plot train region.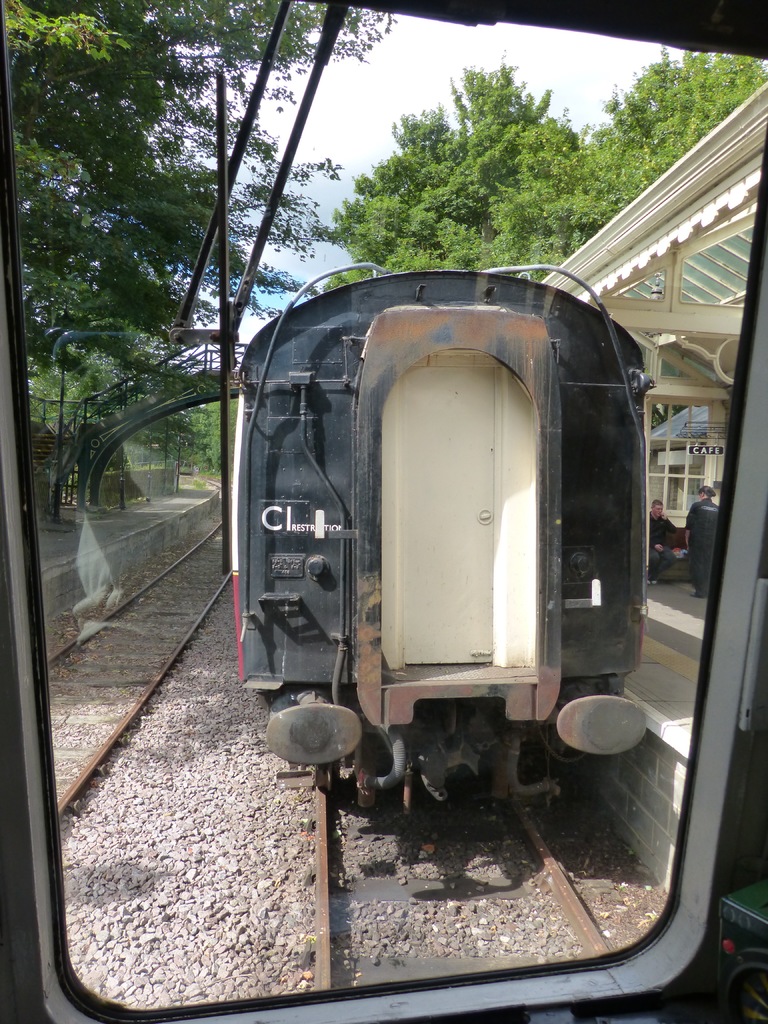
Plotted at bbox(235, 259, 651, 826).
